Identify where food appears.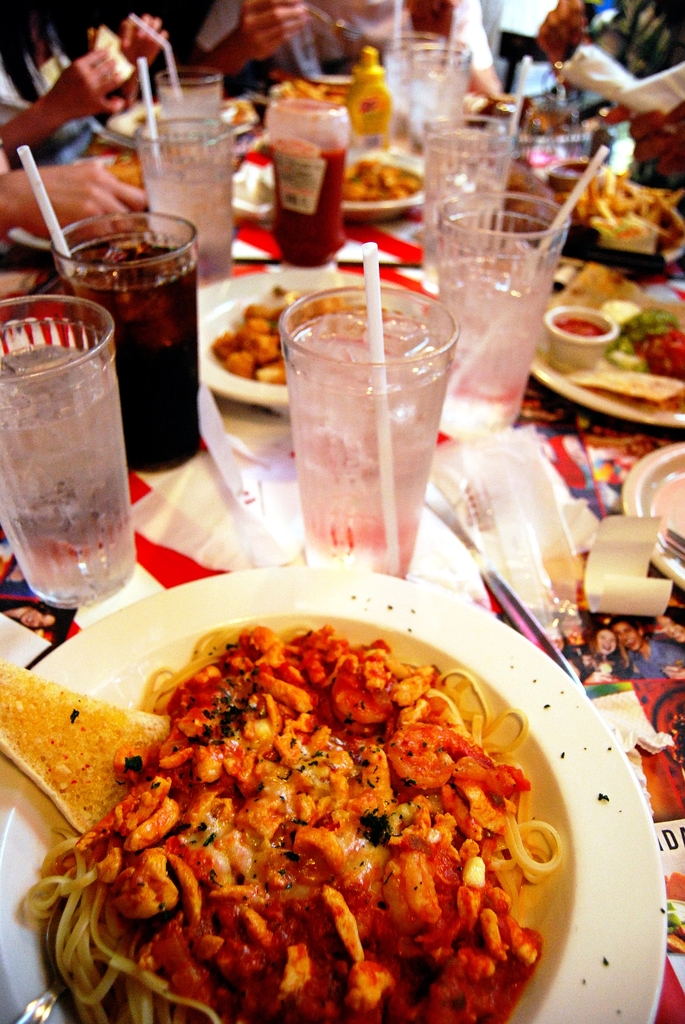
Appears at x1=576 y1=374 x2=682 y2=410.
